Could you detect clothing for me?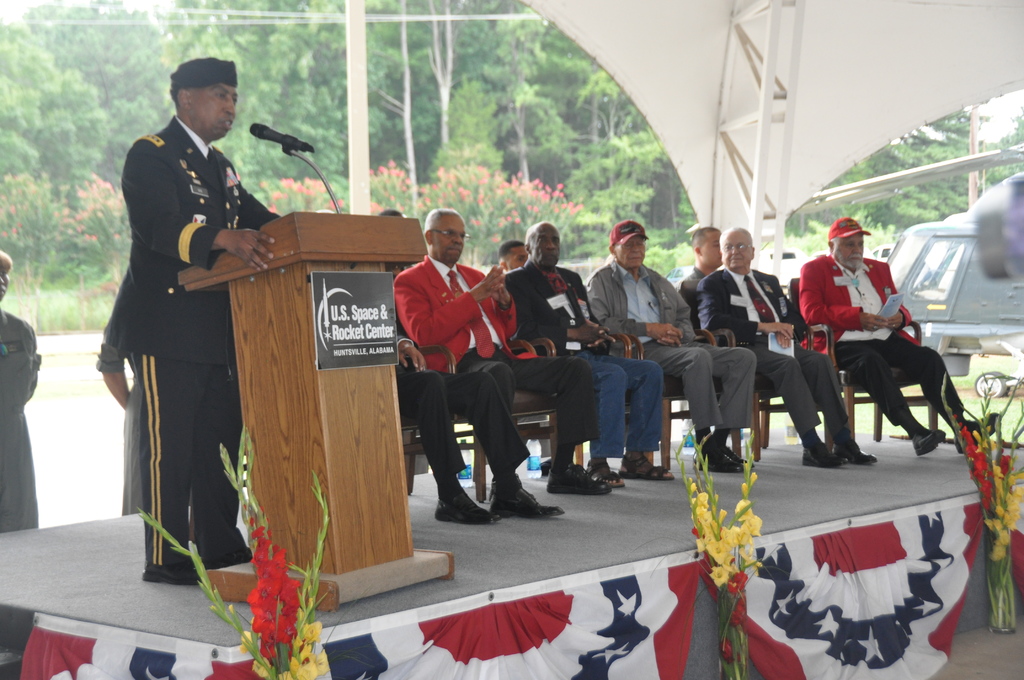
Detection result: detection(698, 265, 847, 429).
